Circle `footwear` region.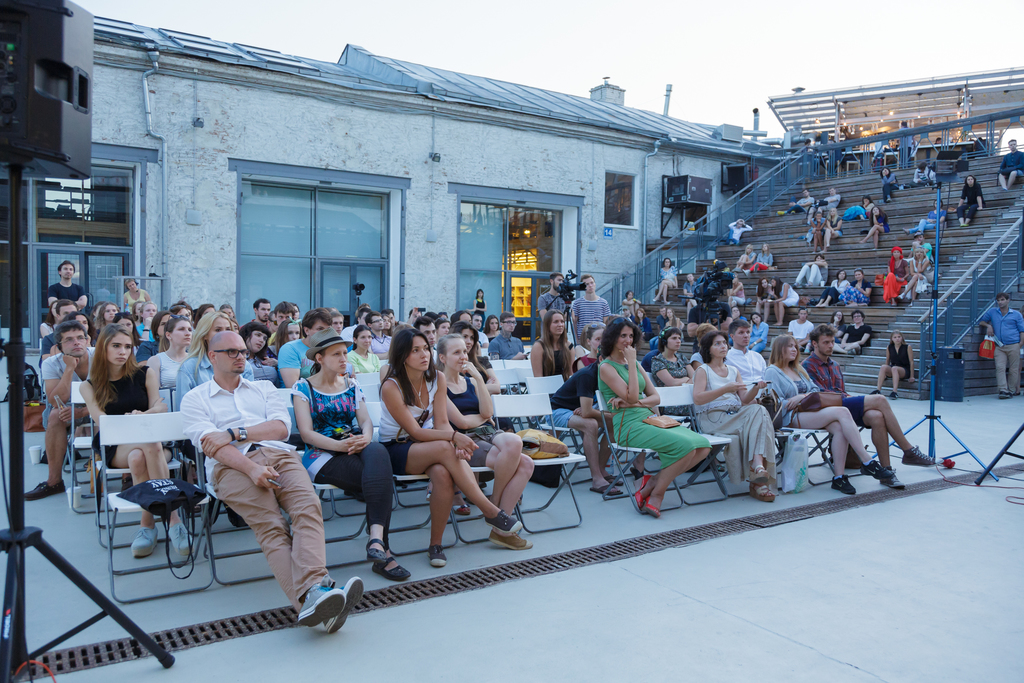
Region: 831:472:856:493.
